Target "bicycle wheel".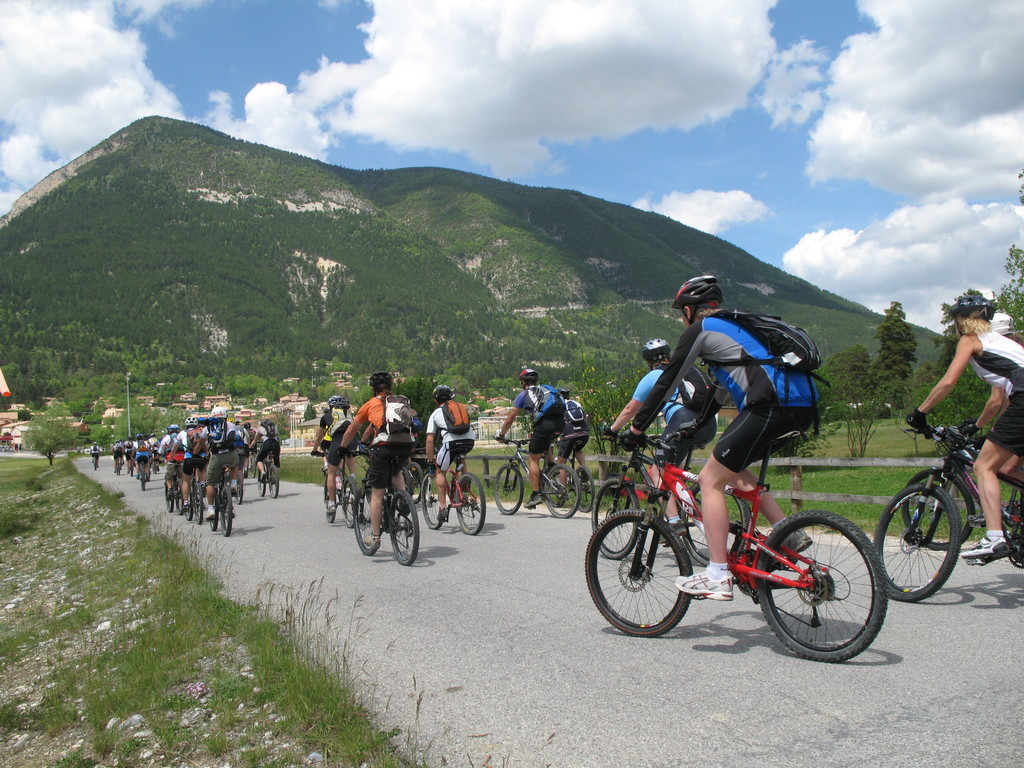
Target region: {"x1": 541, "y1": 464, "x2": 580, "y2": 520}.
